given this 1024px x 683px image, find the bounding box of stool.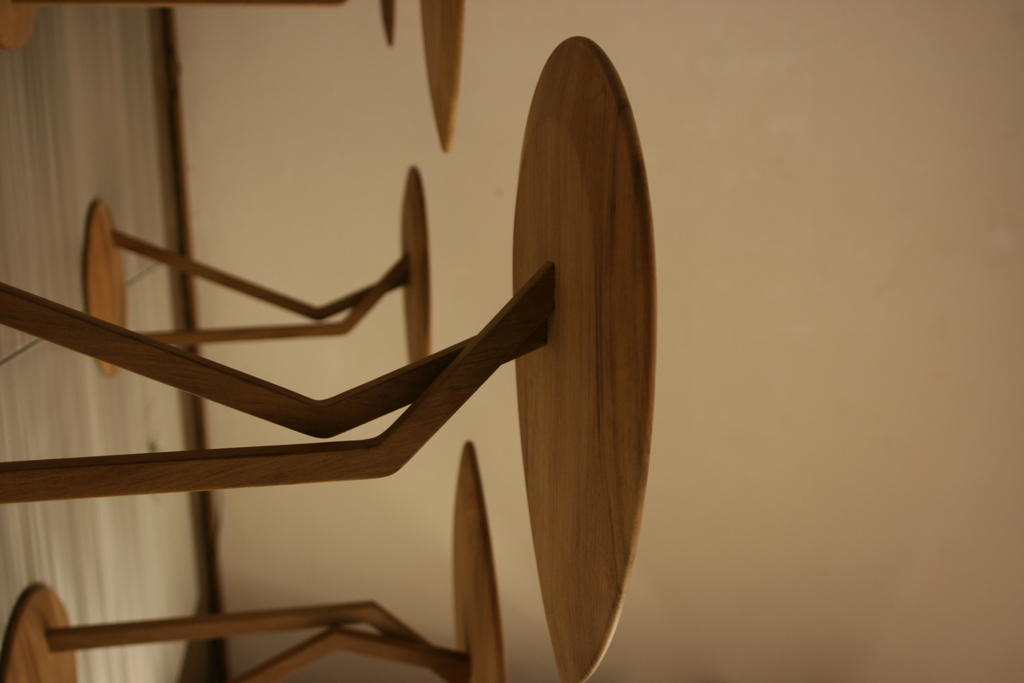
94/168/430/378.
